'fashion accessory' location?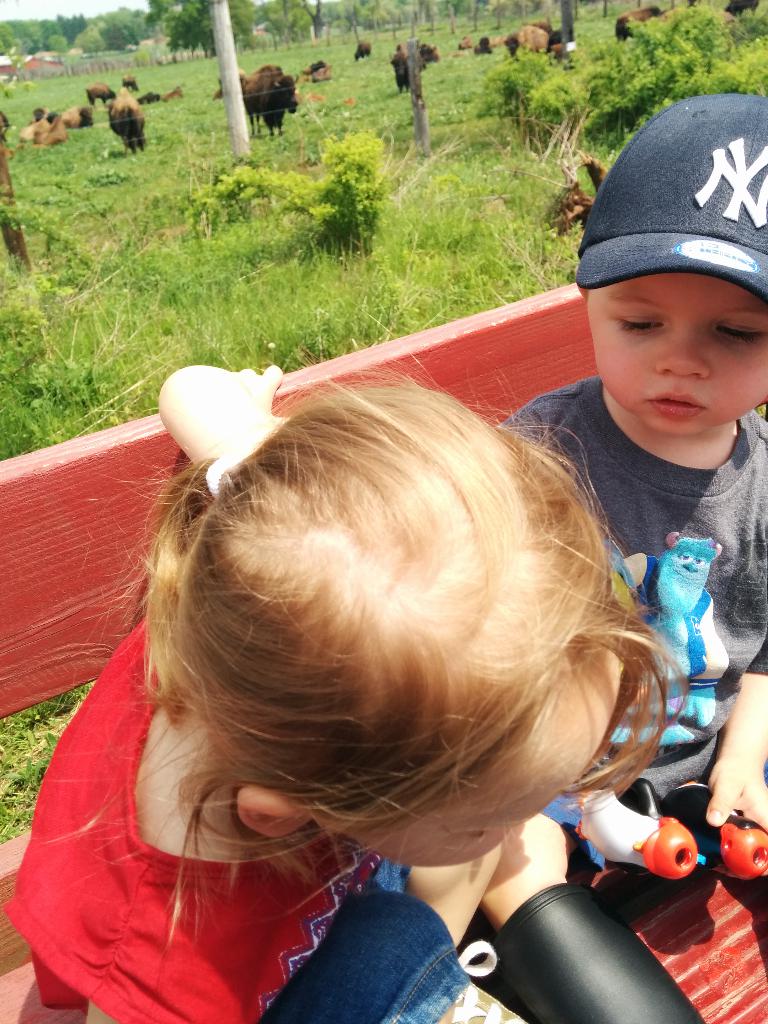
[left=574, top=89, right=767, bottom=300]
